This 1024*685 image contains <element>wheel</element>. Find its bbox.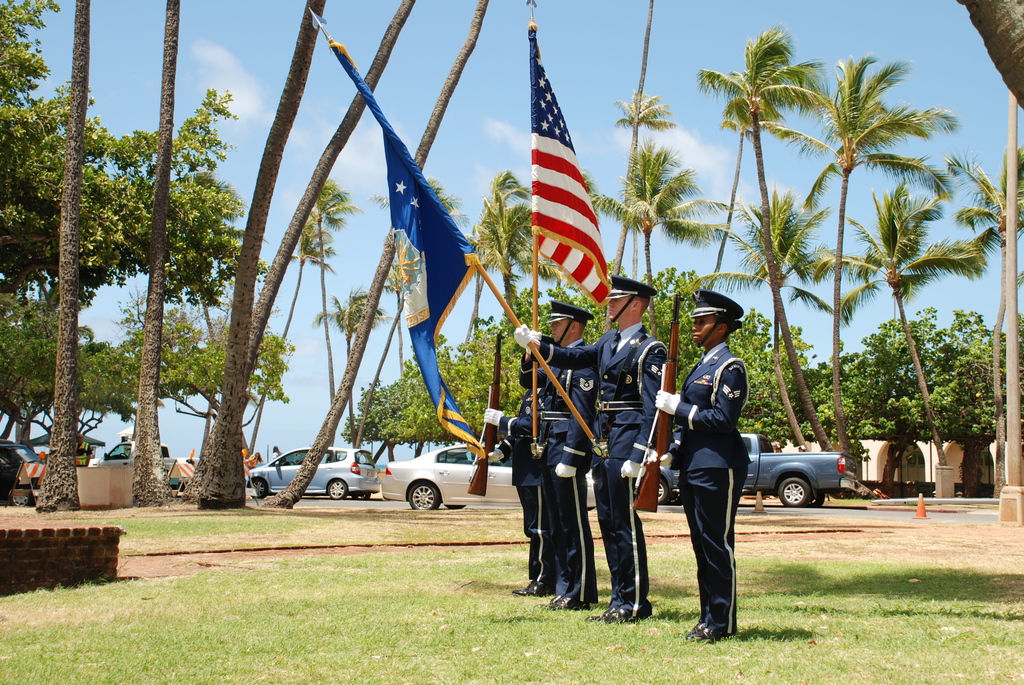
{"x1": 653, "y1": 480, "x2": 664, "y2": 506}.
